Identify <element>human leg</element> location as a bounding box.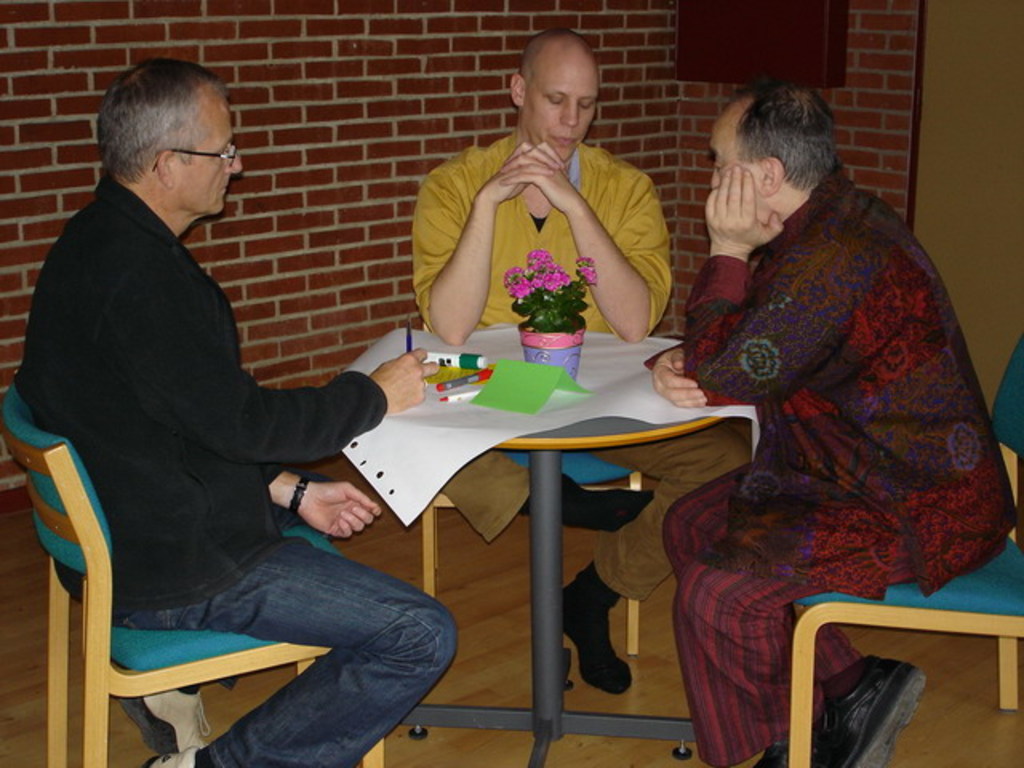
{"left": 678, "top": 458, "right": 1019, "bottom": 766}.
